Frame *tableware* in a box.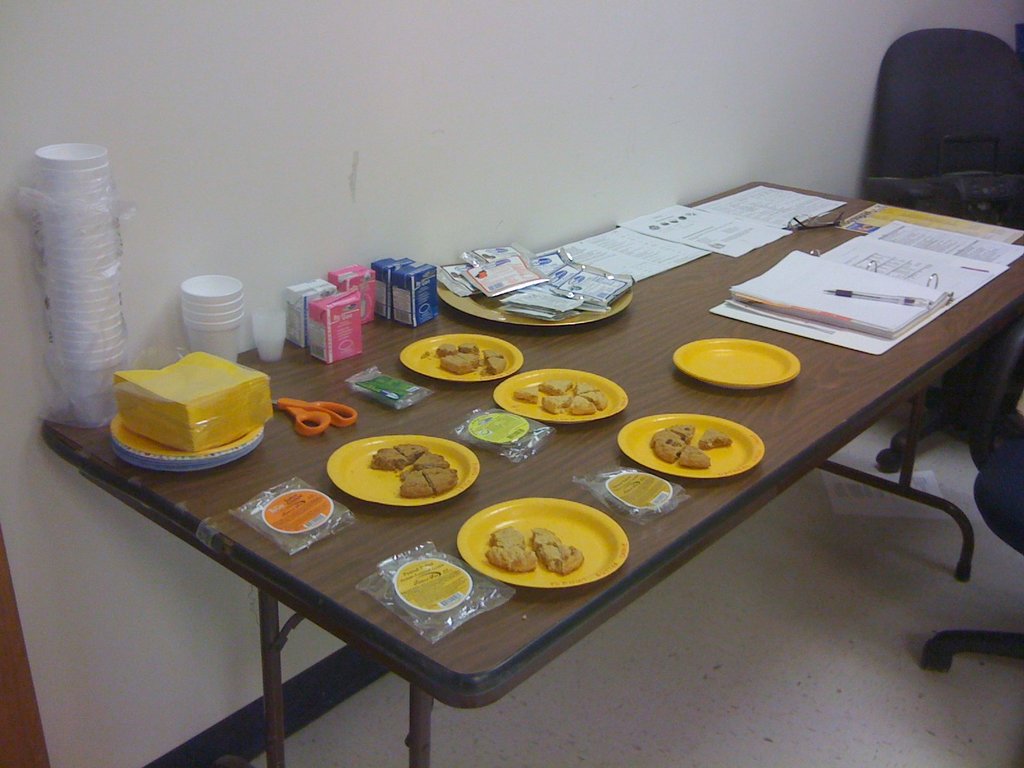
box(493, 366, 629, 426).
